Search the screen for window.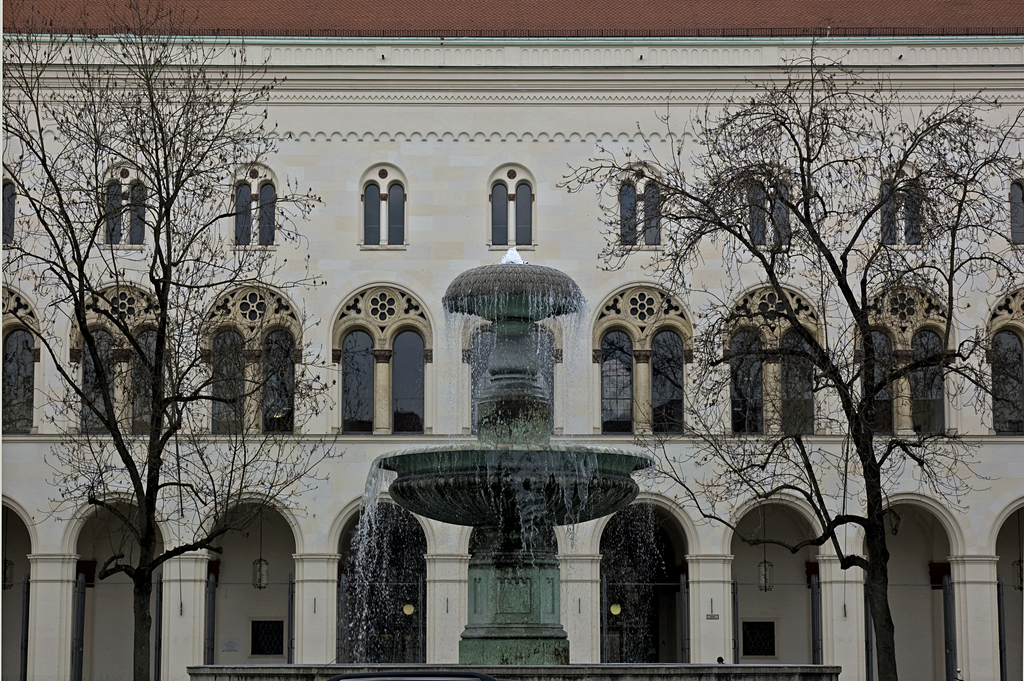
Found at BBox(1, 167, 18, 252).
